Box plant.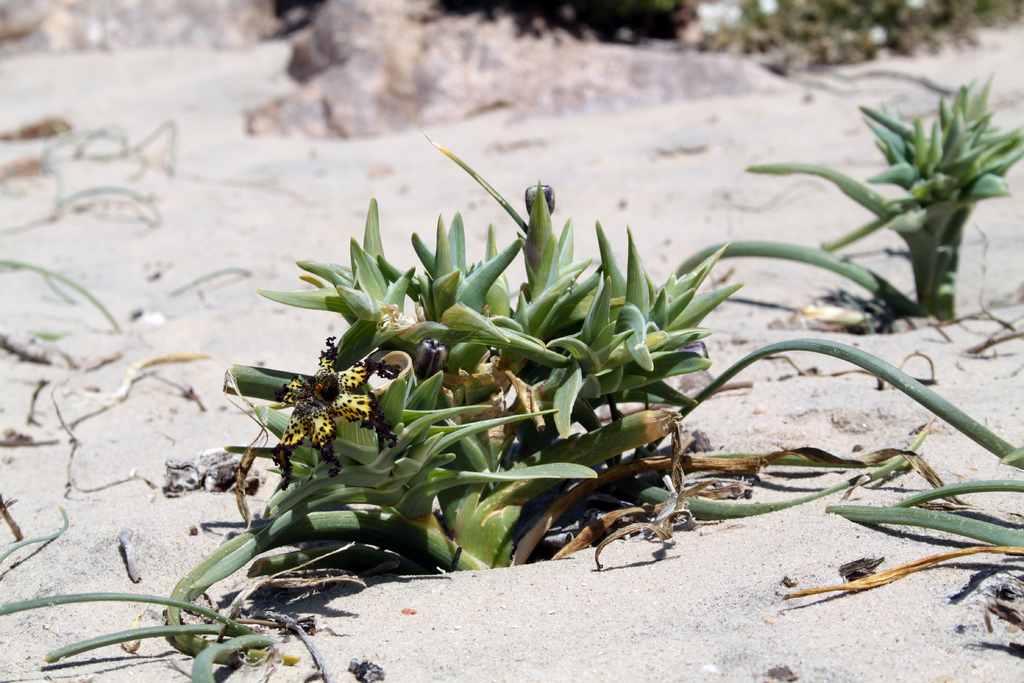
left=0, top=252, right=124, bottom=332.
